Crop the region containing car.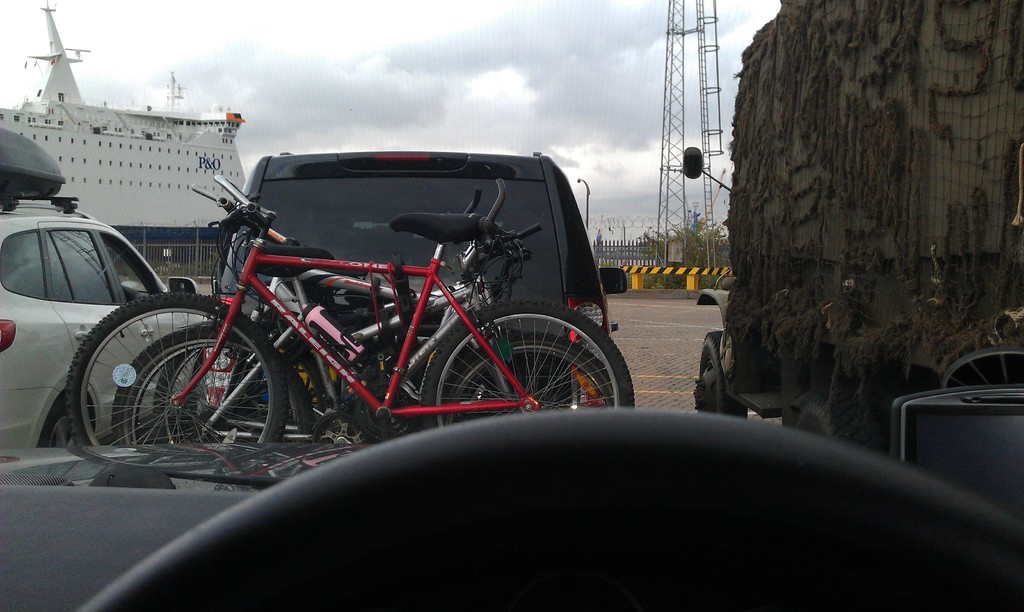
Crop region: region(0, 125, 205, 450).
